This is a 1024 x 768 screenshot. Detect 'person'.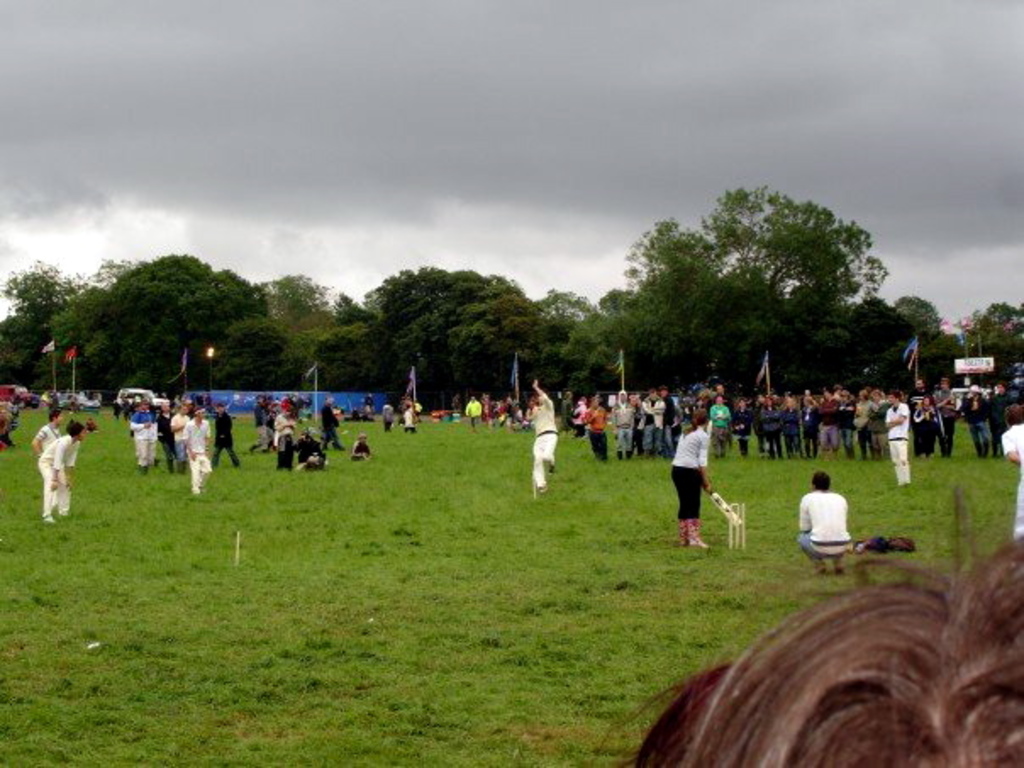
Rect(351, 432, 373, 461).
